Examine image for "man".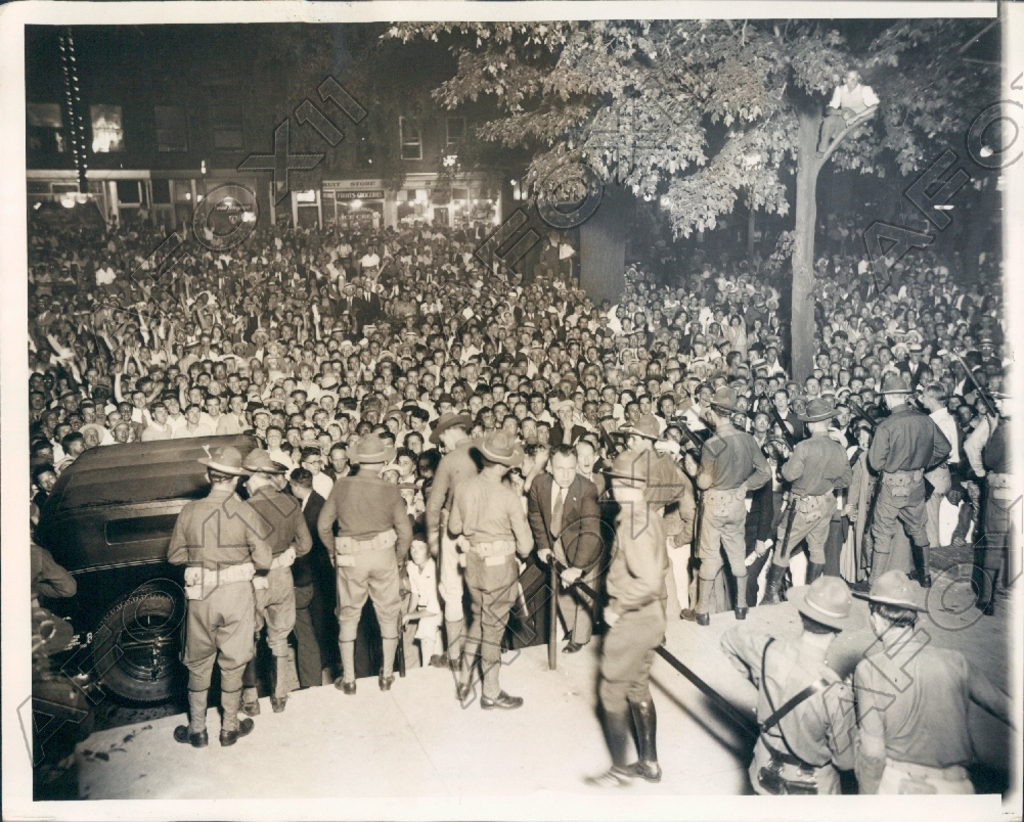
Examination result: [x1=718, y1=575, x2=862, y2=797].
